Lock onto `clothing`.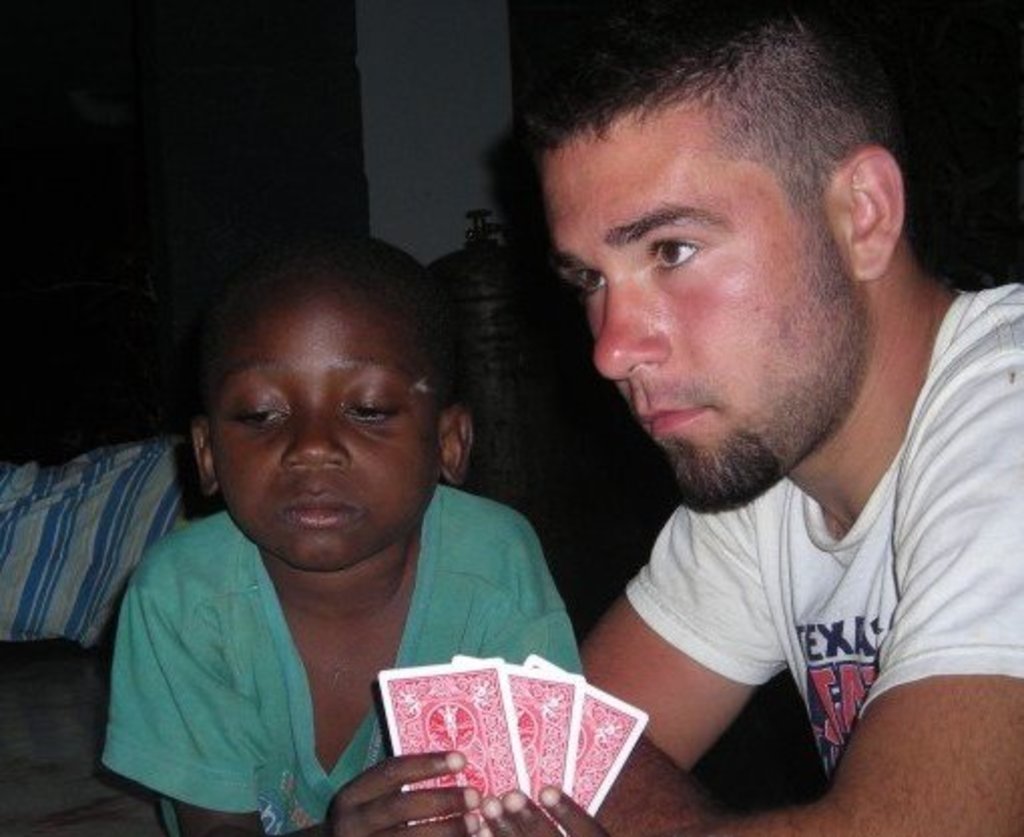
Locked: detection(74, 460, 594, 833).
